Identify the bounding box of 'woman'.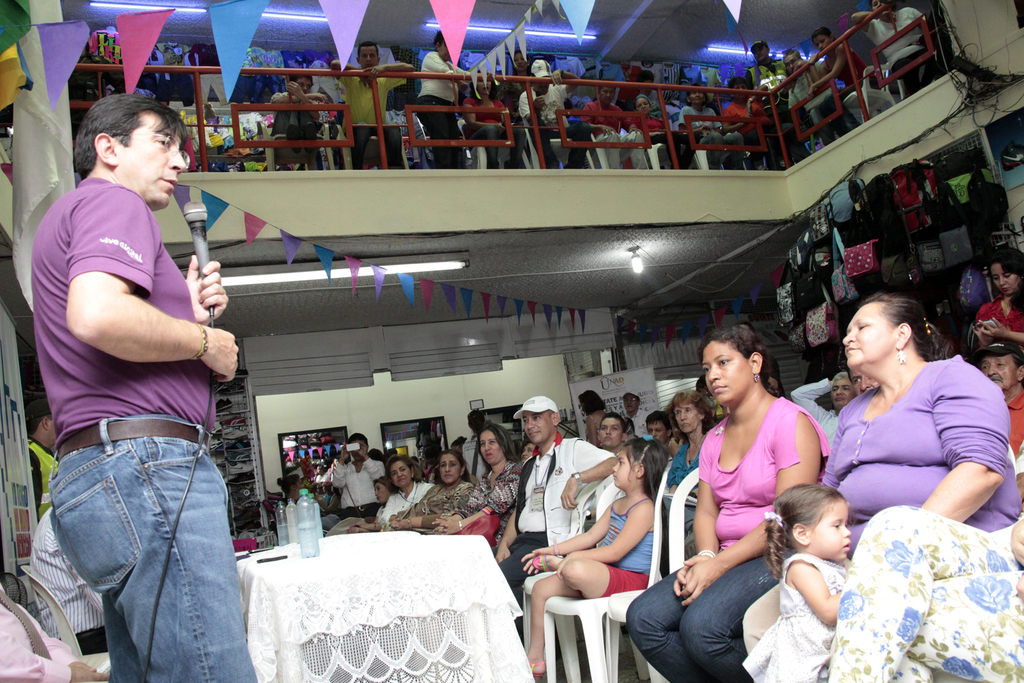
box(344, 458, 431, 539).
